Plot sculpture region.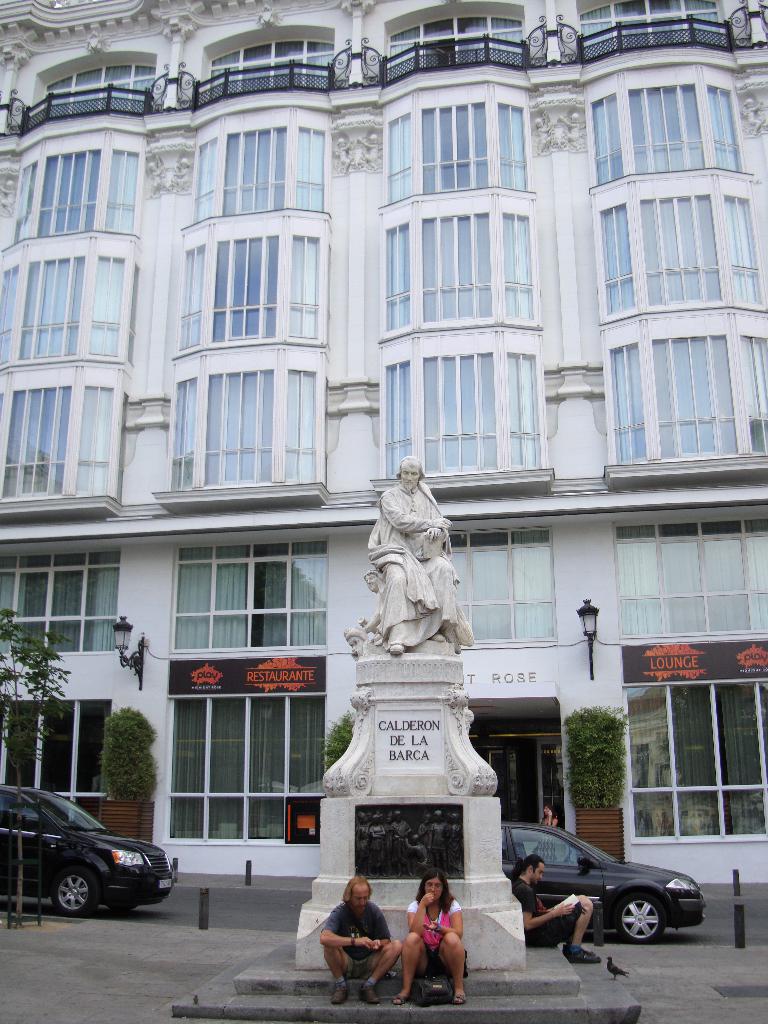
Plotted at [x1=562, y1=109, x2=579, y2=145].
